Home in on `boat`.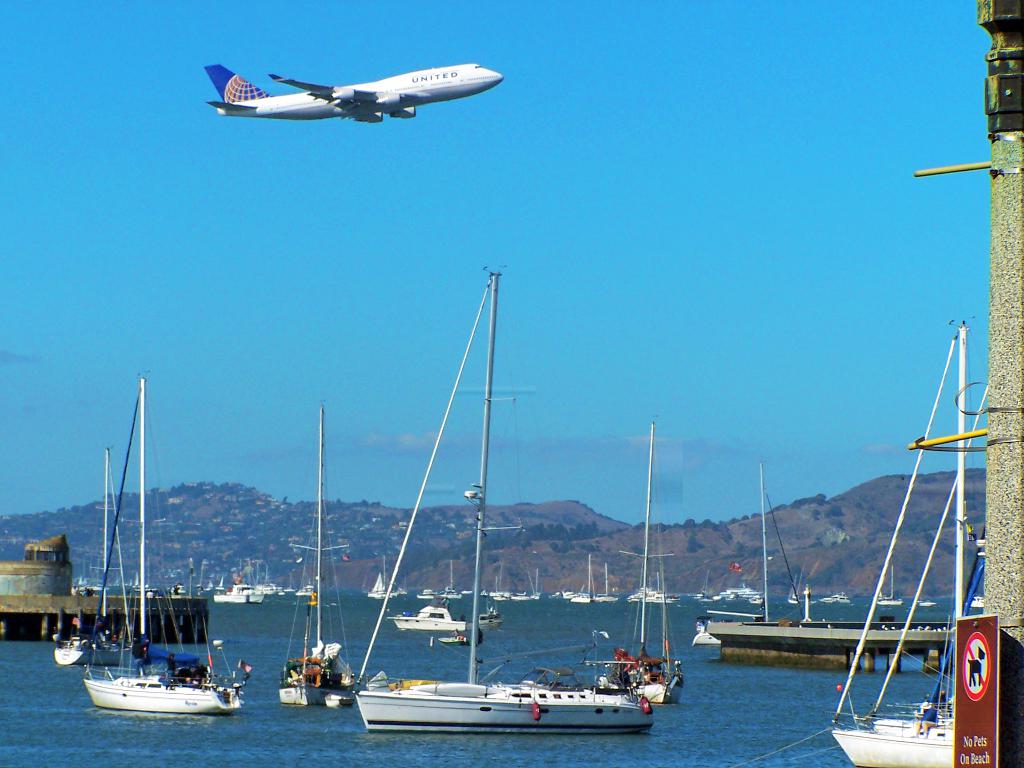
Homed in at 440, 583, 463, 600.
